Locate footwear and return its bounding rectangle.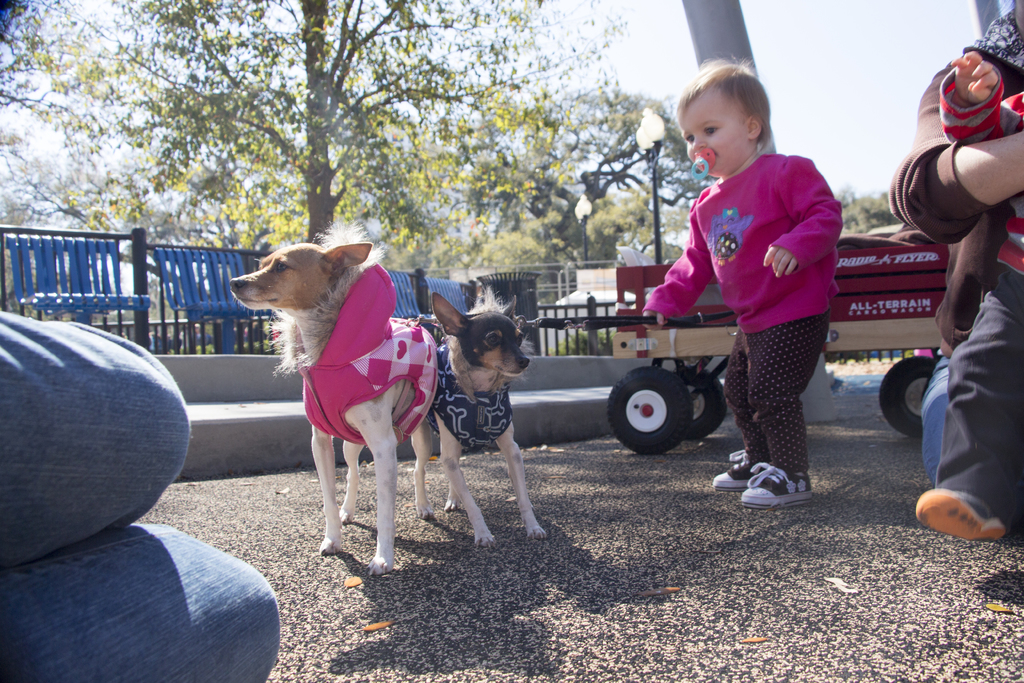
bbox(713, 452, 760, 488).
